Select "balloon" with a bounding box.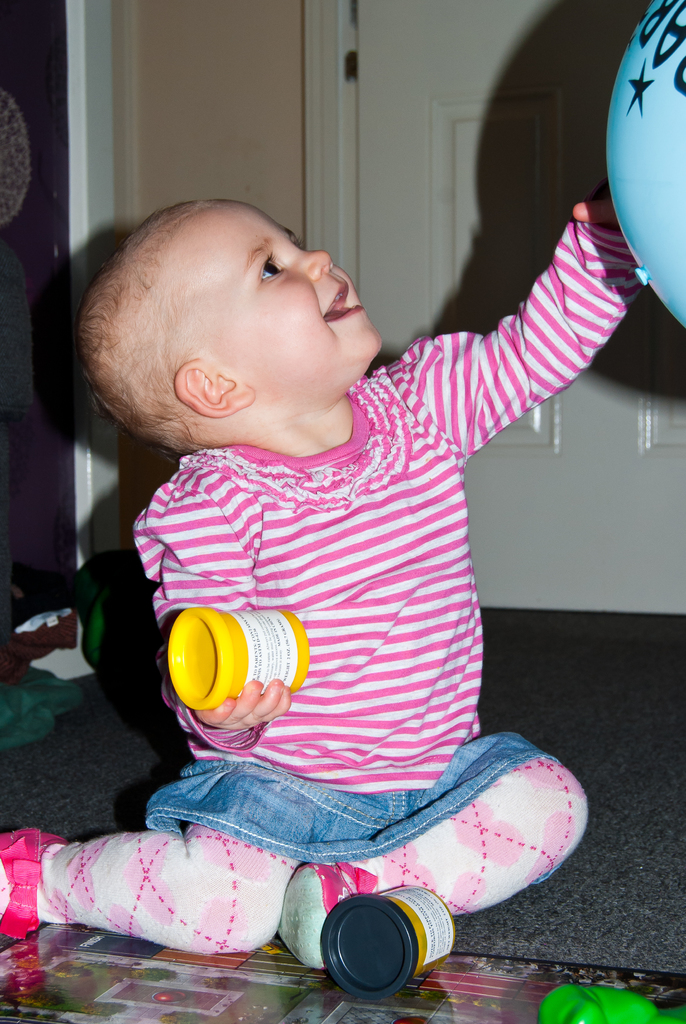
{"x1": 607, "y1": 0, "x2": 685, "y2": 340}.
